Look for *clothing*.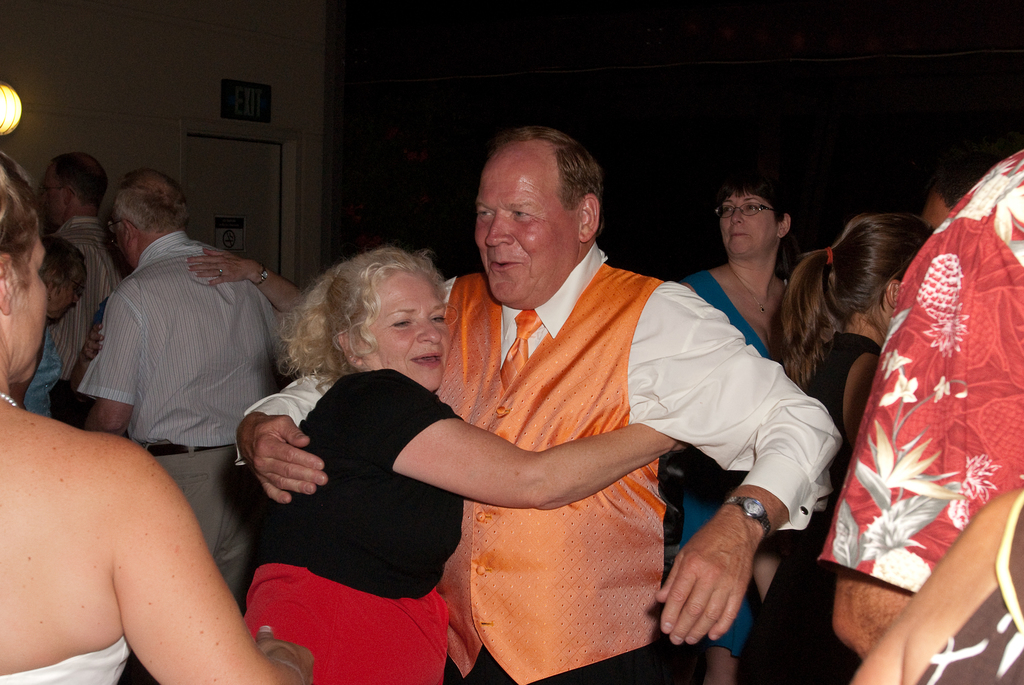
Found: l=678, t=273, r=776, b=649.
